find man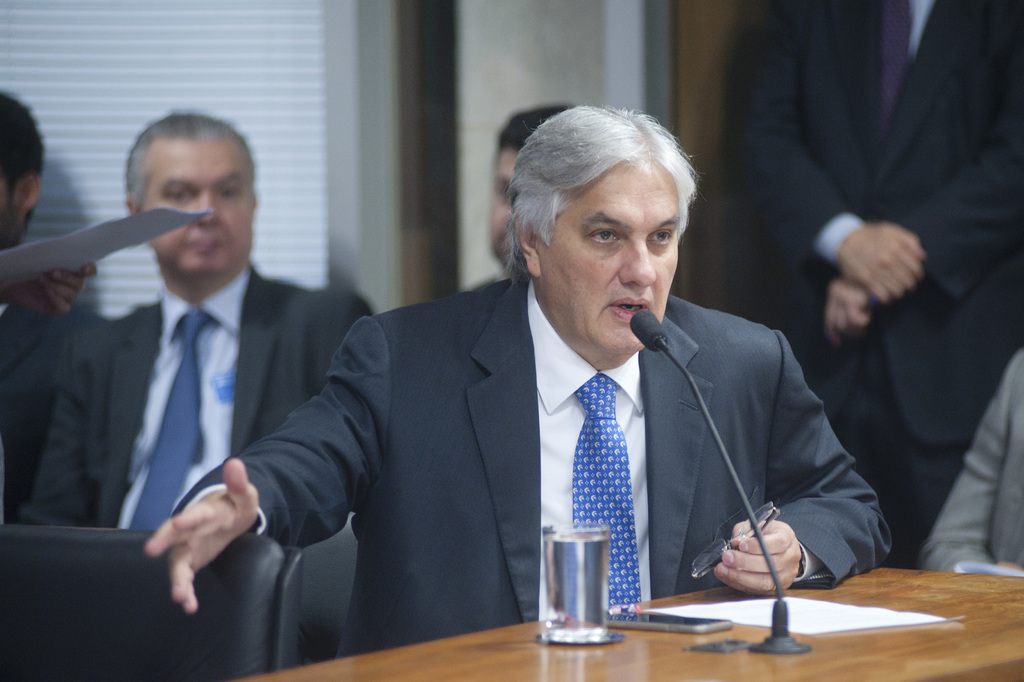
(173,122,890,646)
